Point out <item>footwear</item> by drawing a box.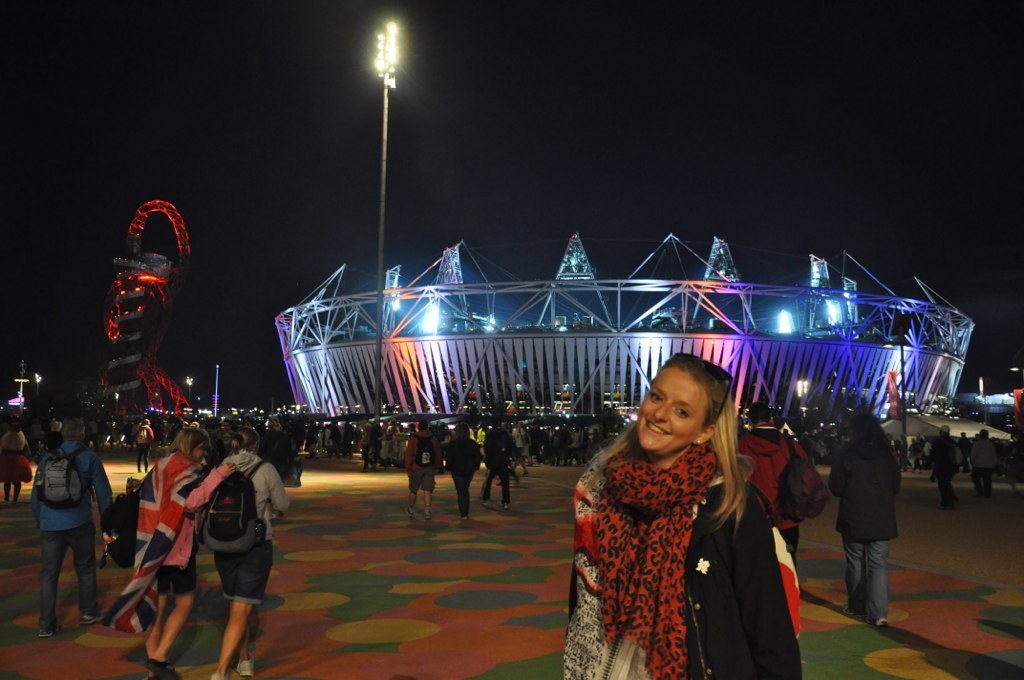
423 510 432 518.
